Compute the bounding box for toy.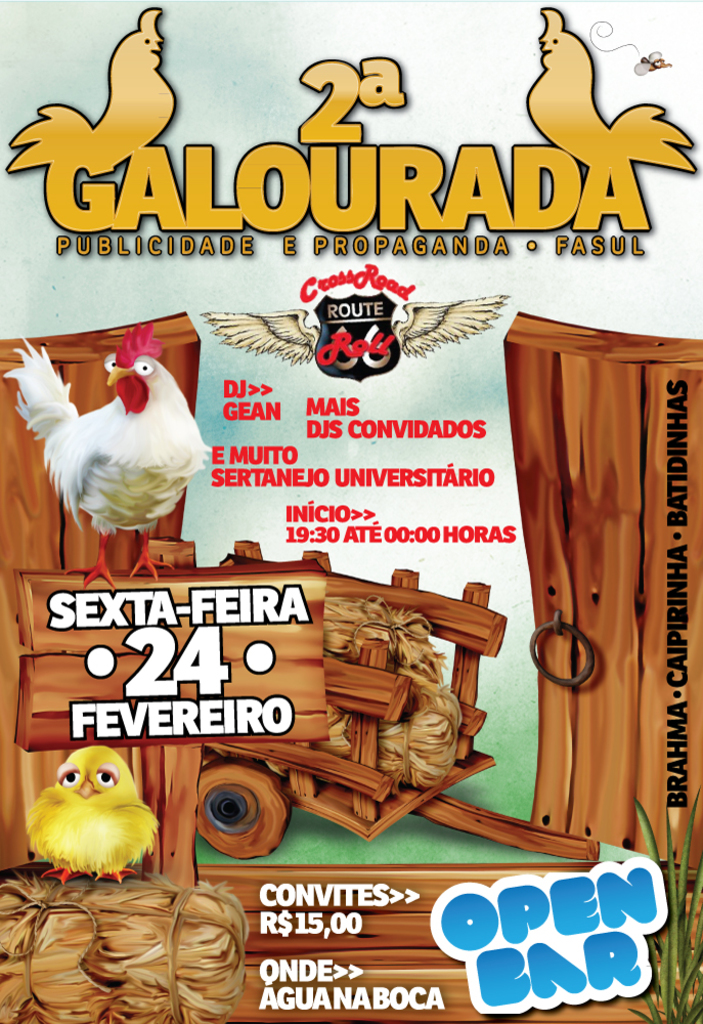
x1=26, y1=744, x2=162, y2=884.
